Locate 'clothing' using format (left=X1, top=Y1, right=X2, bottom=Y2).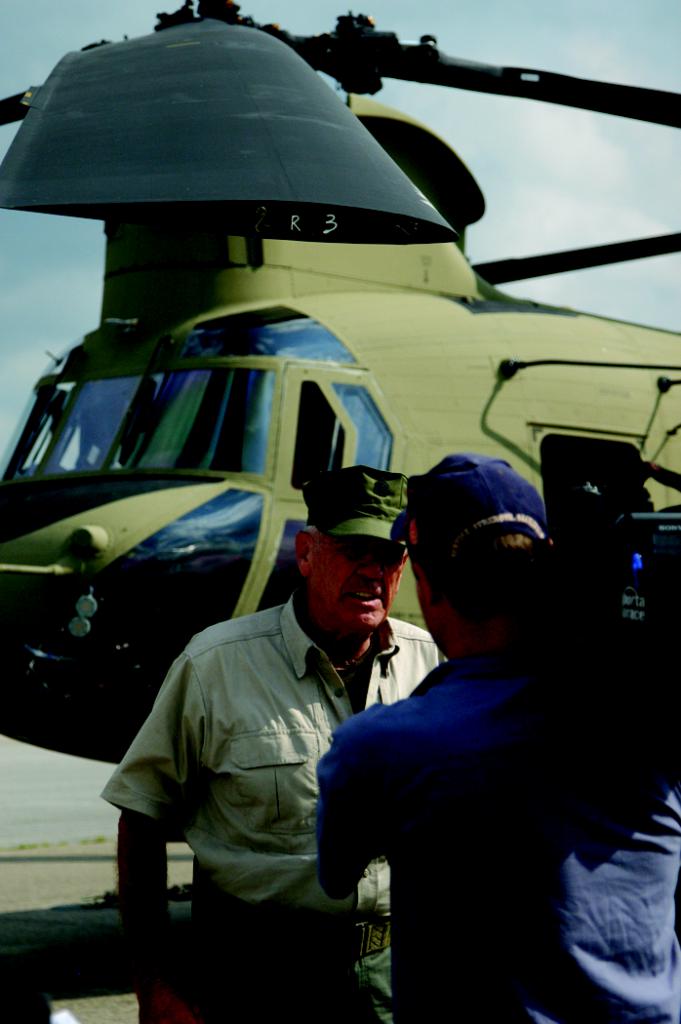
(left=313, top=456, right=680, bottom=1023).
